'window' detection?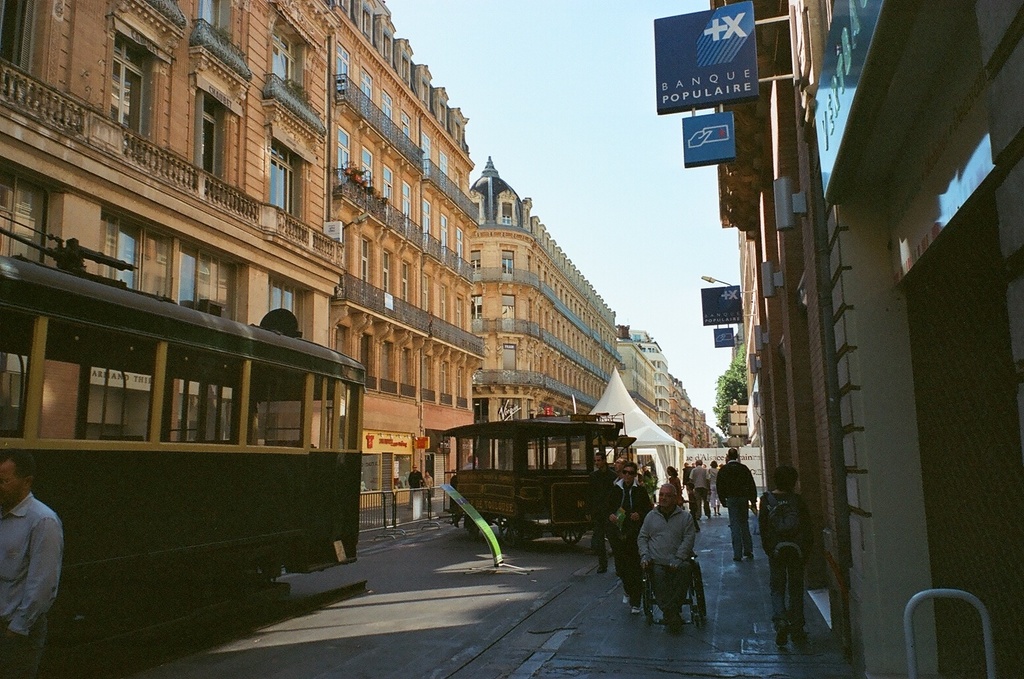
389:340:397:400
